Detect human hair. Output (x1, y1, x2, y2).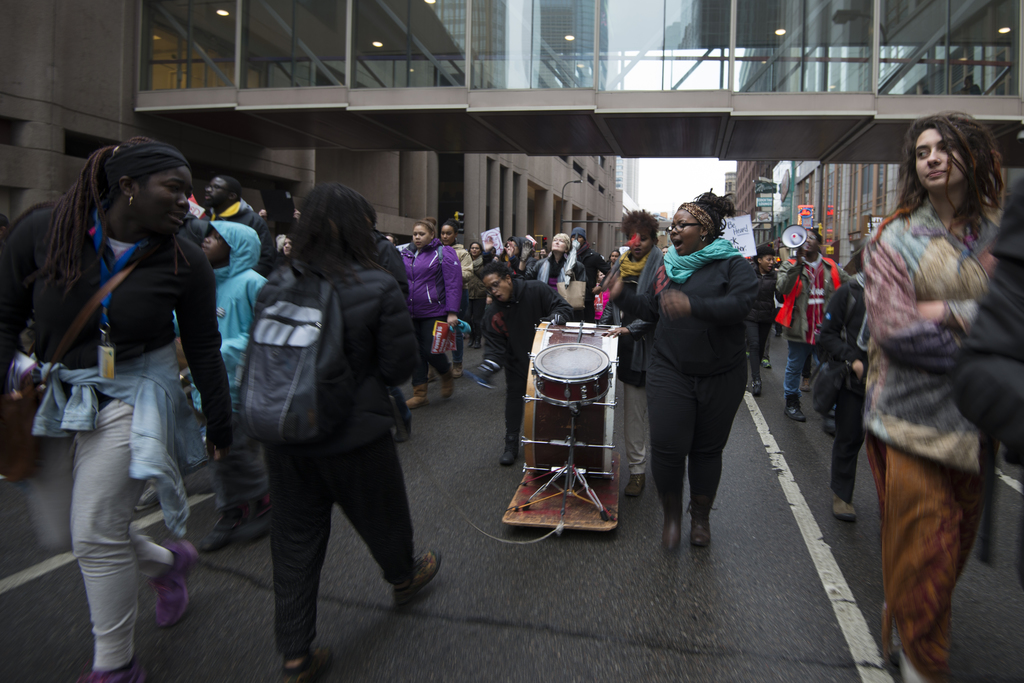
(899, 109, 1002, 247).
